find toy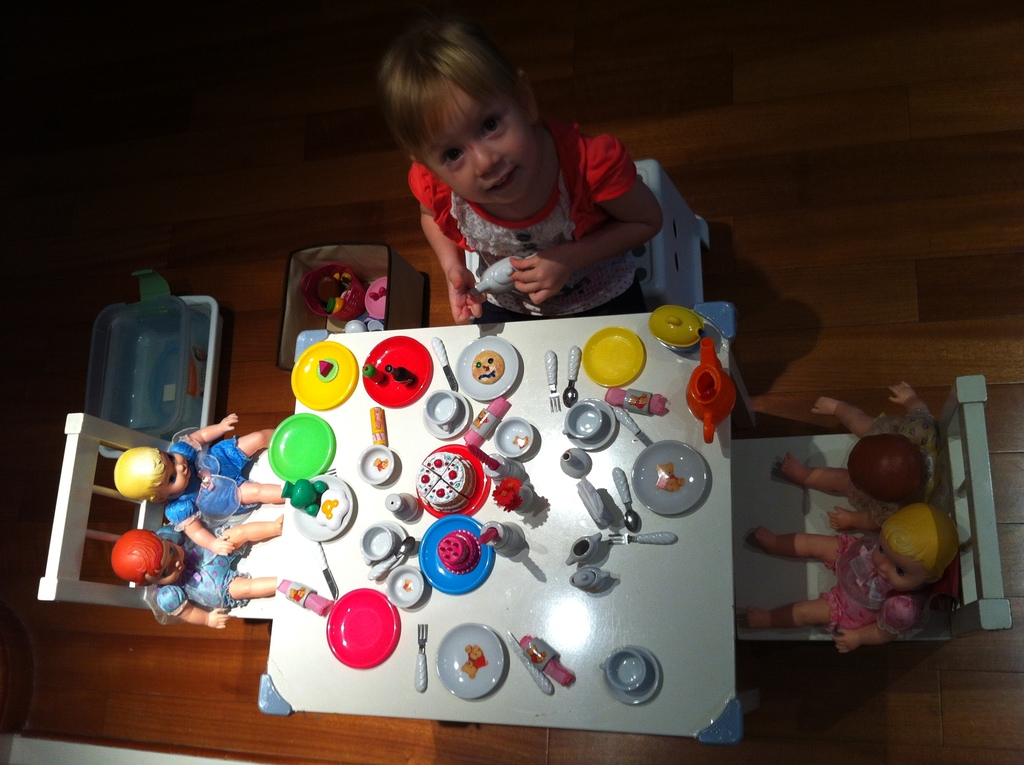
{"left": 685, "top": 338, "right": 734, "bottom": 444}
